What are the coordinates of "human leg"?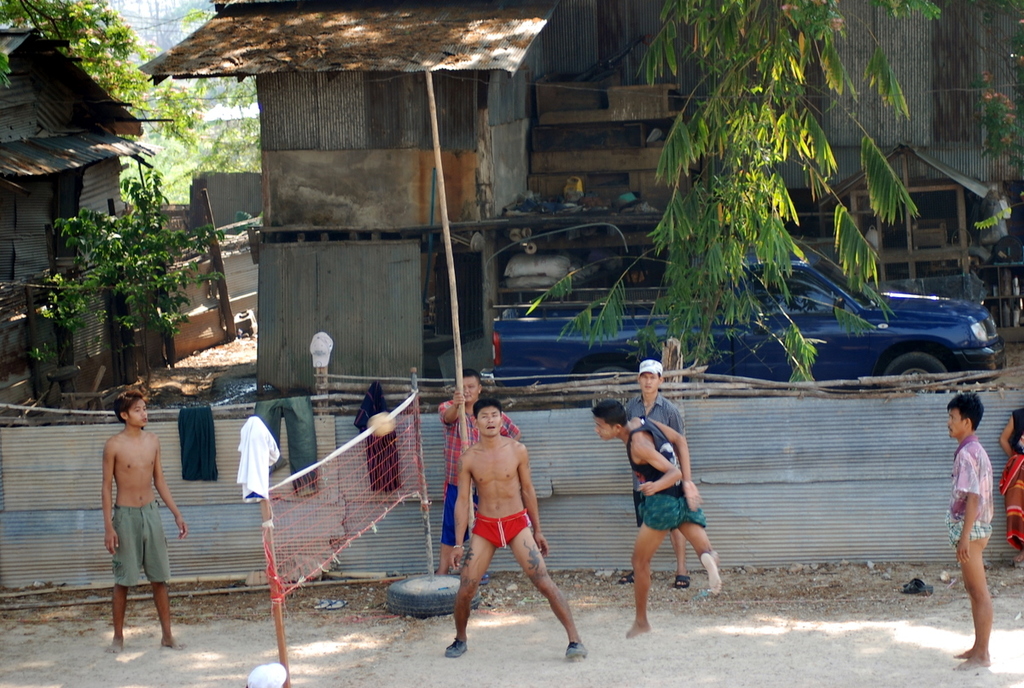
bbox=(508, 512, 584, 654).
